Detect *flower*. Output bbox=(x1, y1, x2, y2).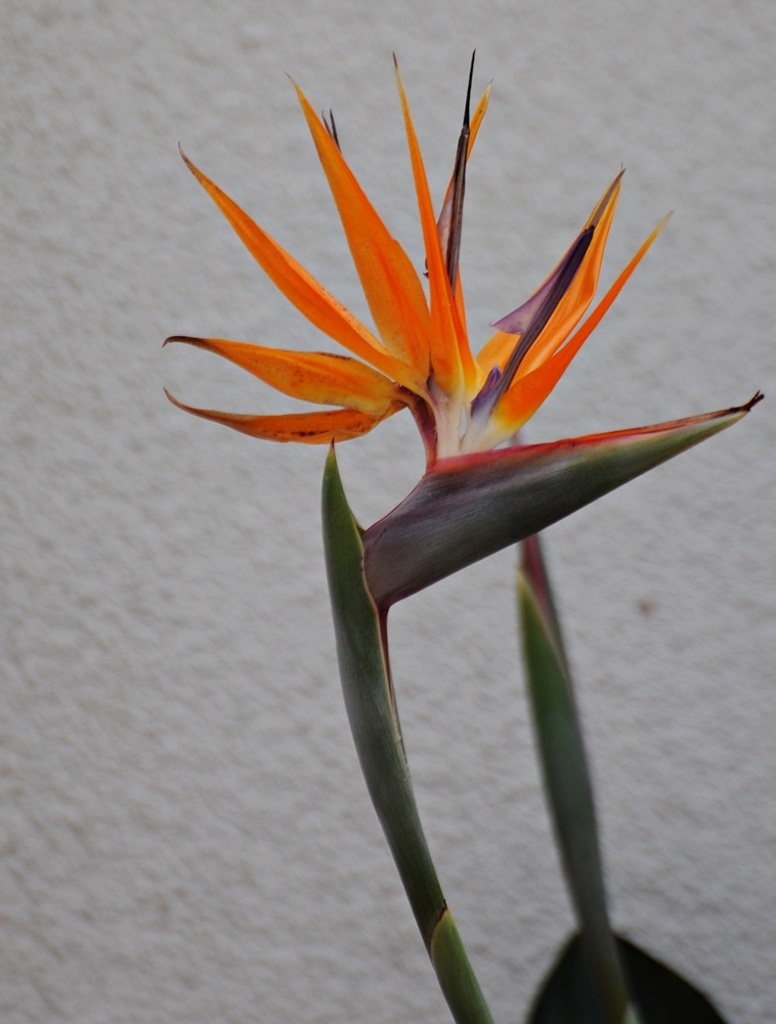
bbox=(165, 68, 704, 613).
